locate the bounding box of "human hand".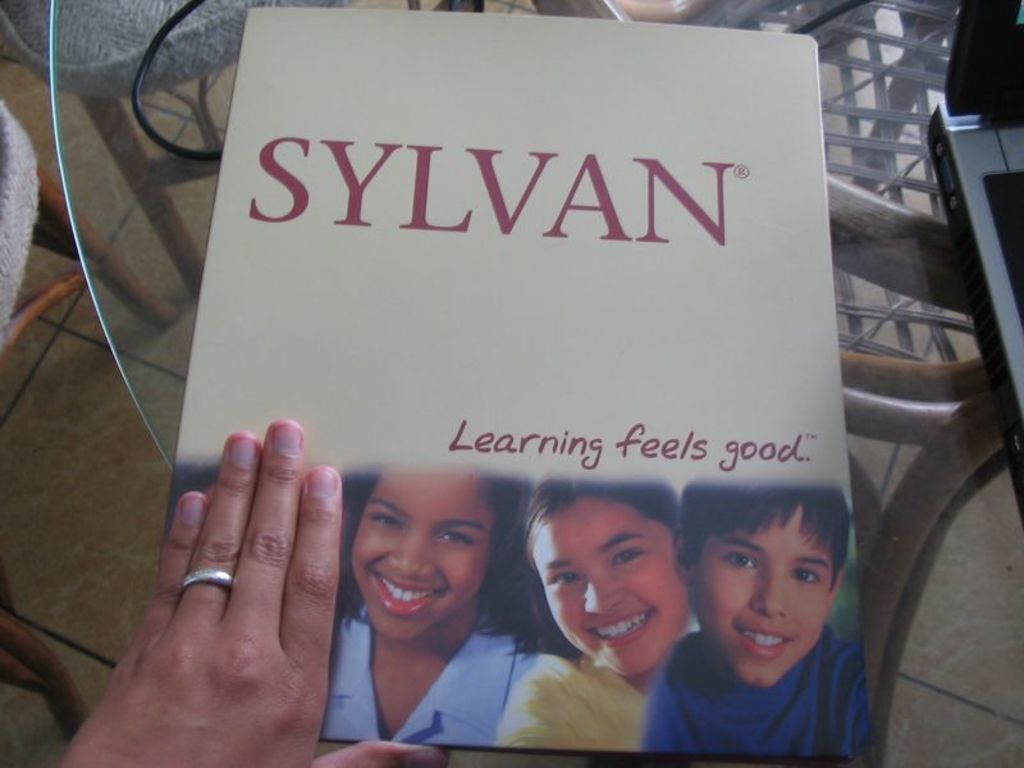
Bounding box: <region>79, 429, 358, 754</region>.
